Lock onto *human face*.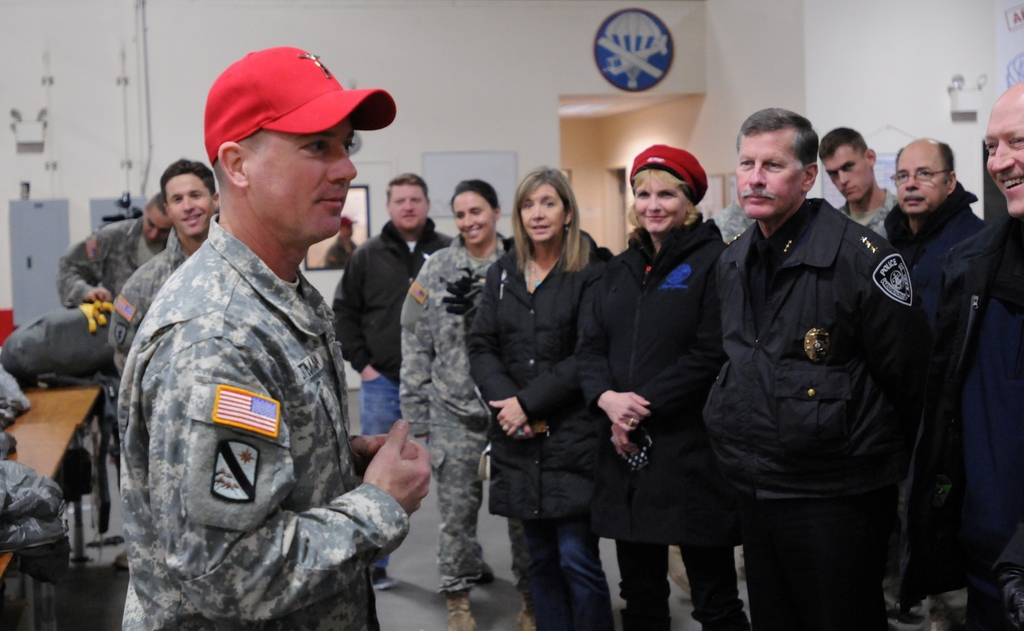
Locked: [732, 135, 801, 223].
